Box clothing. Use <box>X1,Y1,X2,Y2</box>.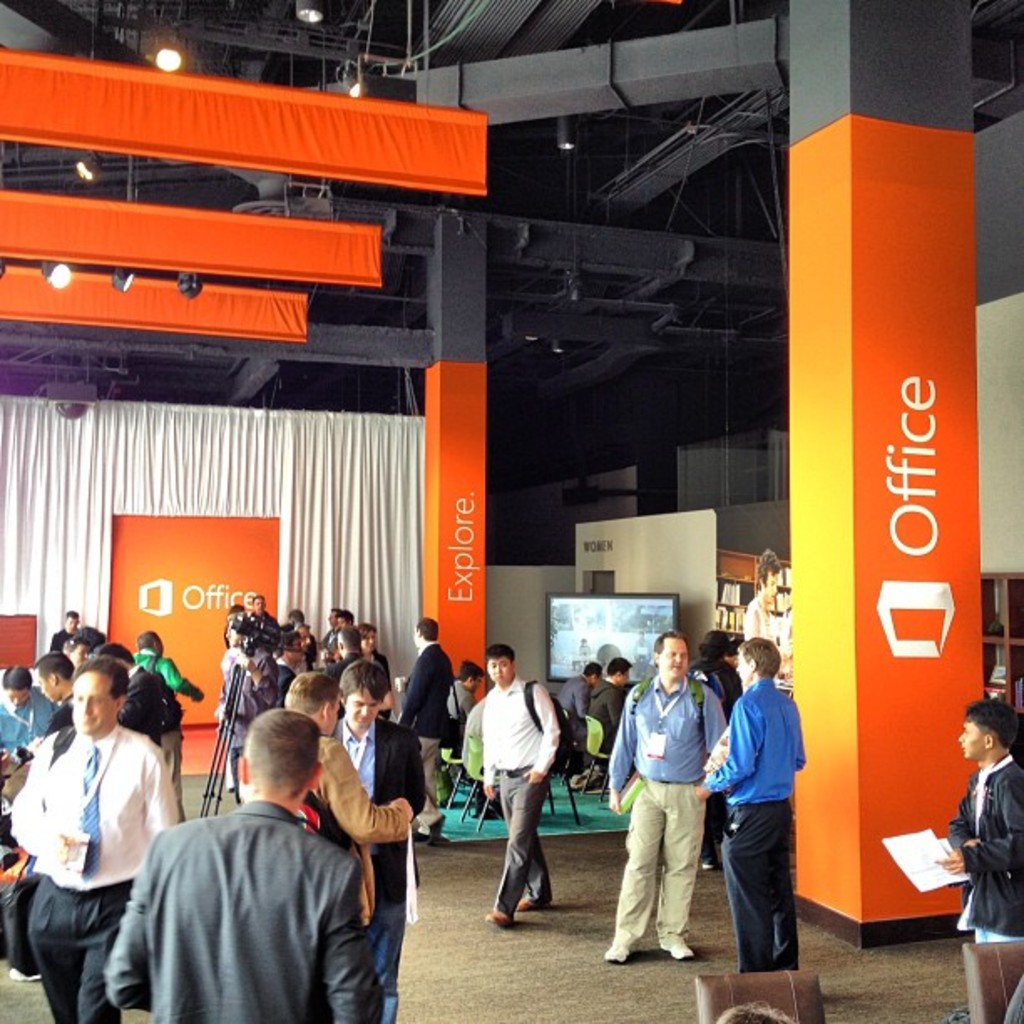
<box>556,671,592,716</box>.
